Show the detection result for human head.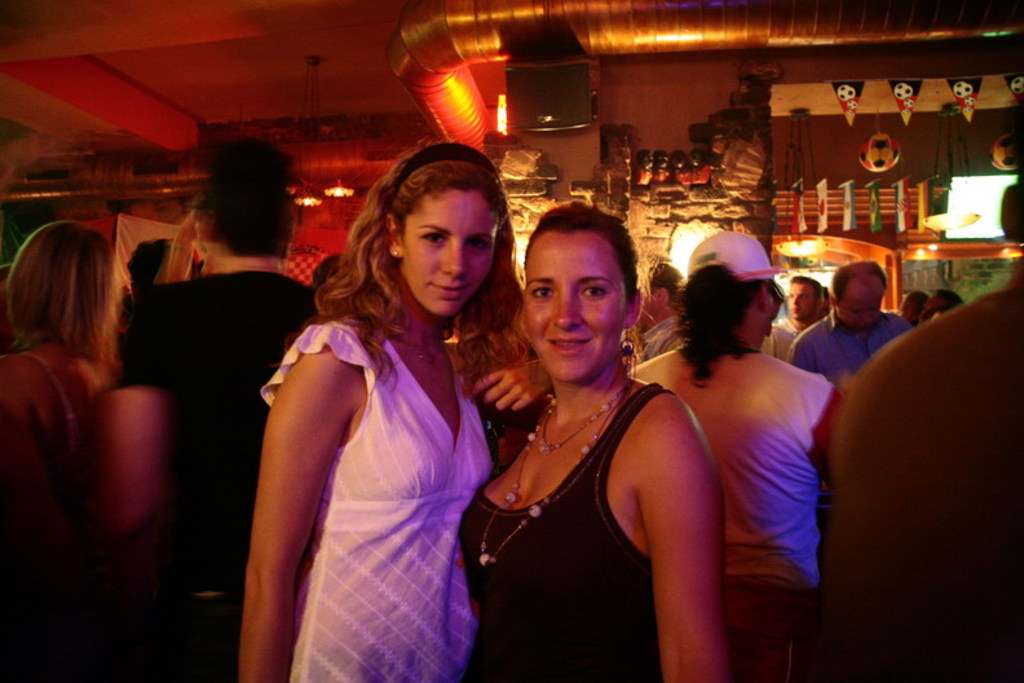
[310, 250, 343, 292].
